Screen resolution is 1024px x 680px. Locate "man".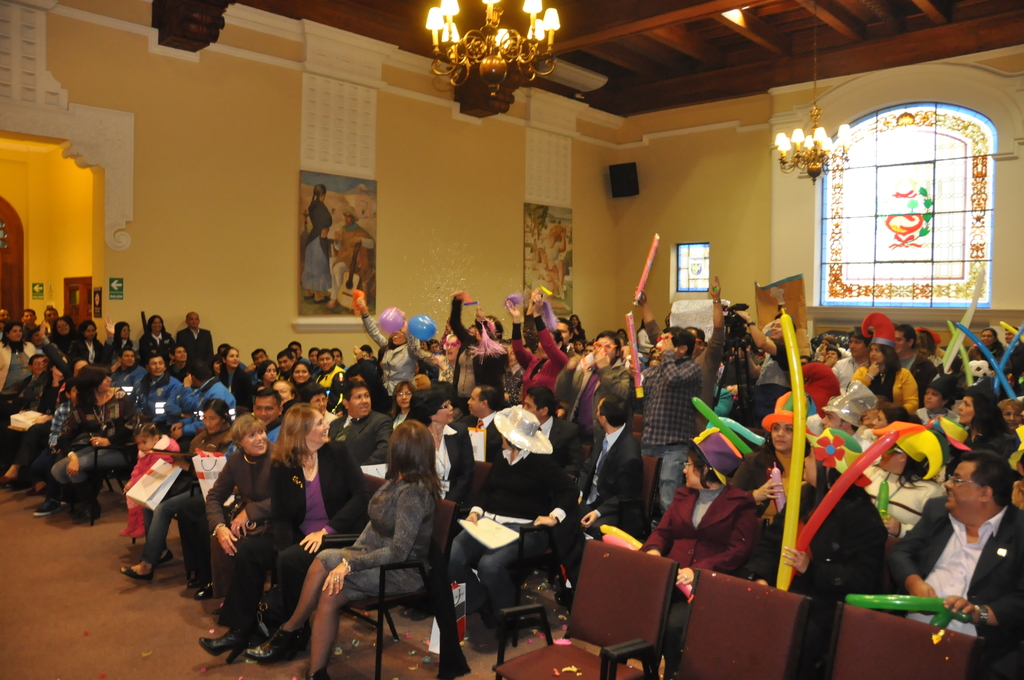
{"x1": 1004, "y1": 325, "x2": 1023, "y2": 380}.
